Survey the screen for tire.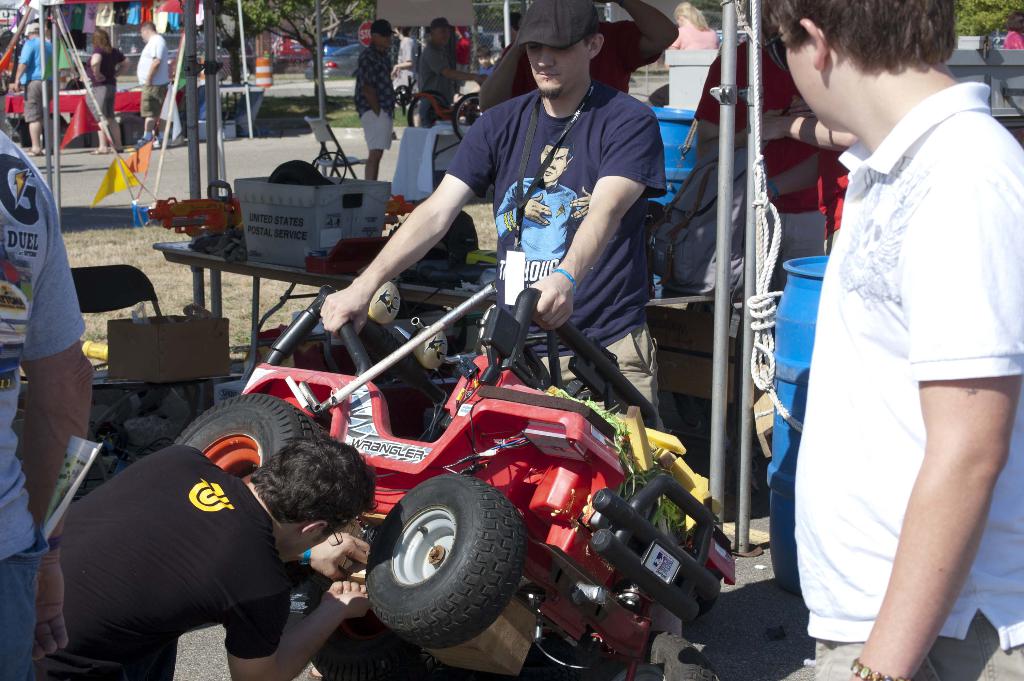
Survey found: {"left": 266, "top": 156, "right": 319, "bottom": 188}.
